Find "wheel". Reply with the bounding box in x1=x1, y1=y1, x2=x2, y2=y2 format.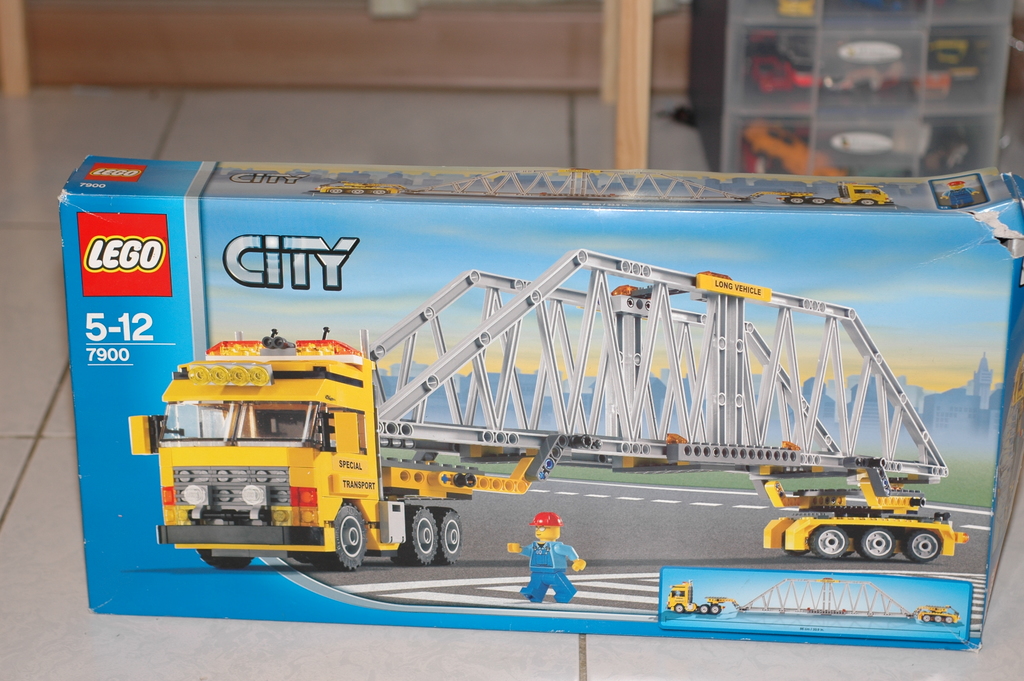
x1=904, y1=529, x2=948, y2=560.
